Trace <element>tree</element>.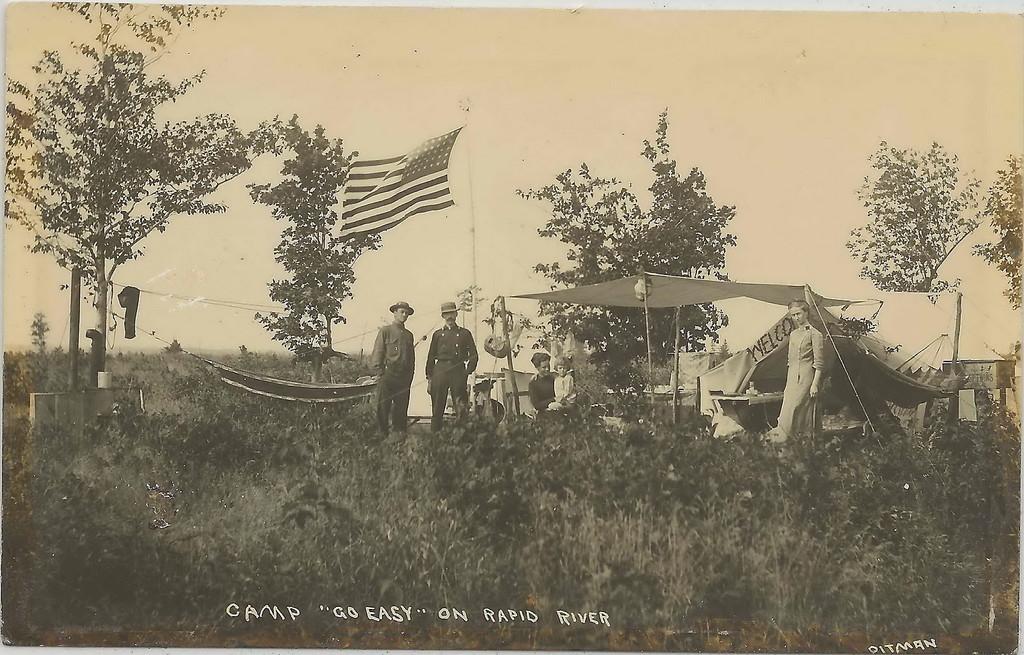
Traced to bbox(241, 112, 380, 381).
